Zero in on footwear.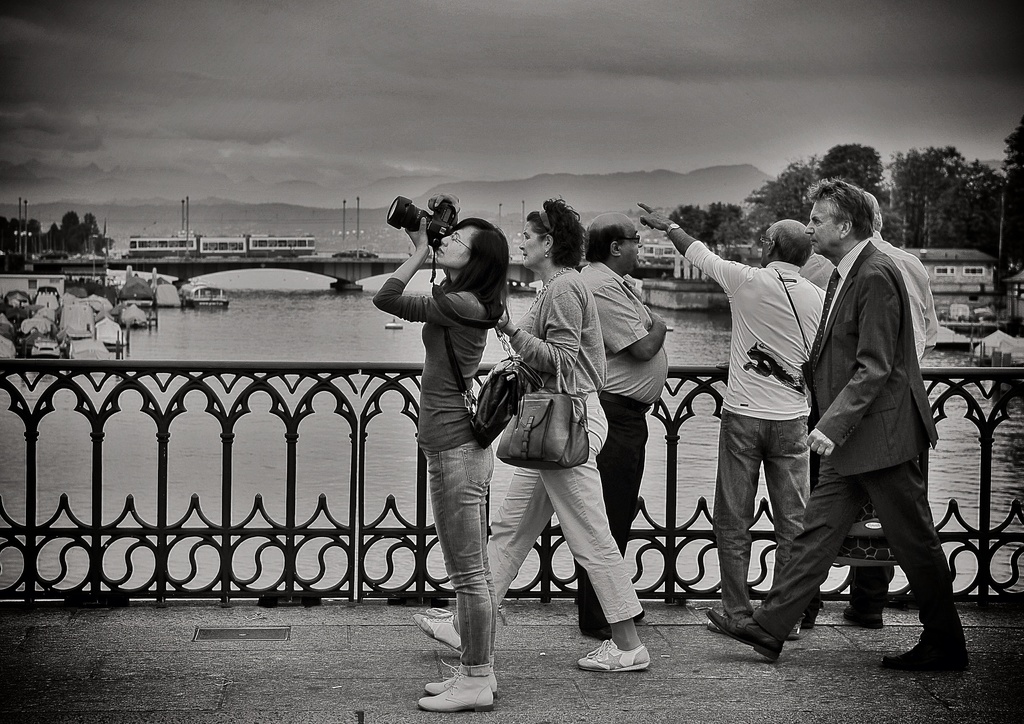
Zeroed in: box=[416, 666, 496, 711].
